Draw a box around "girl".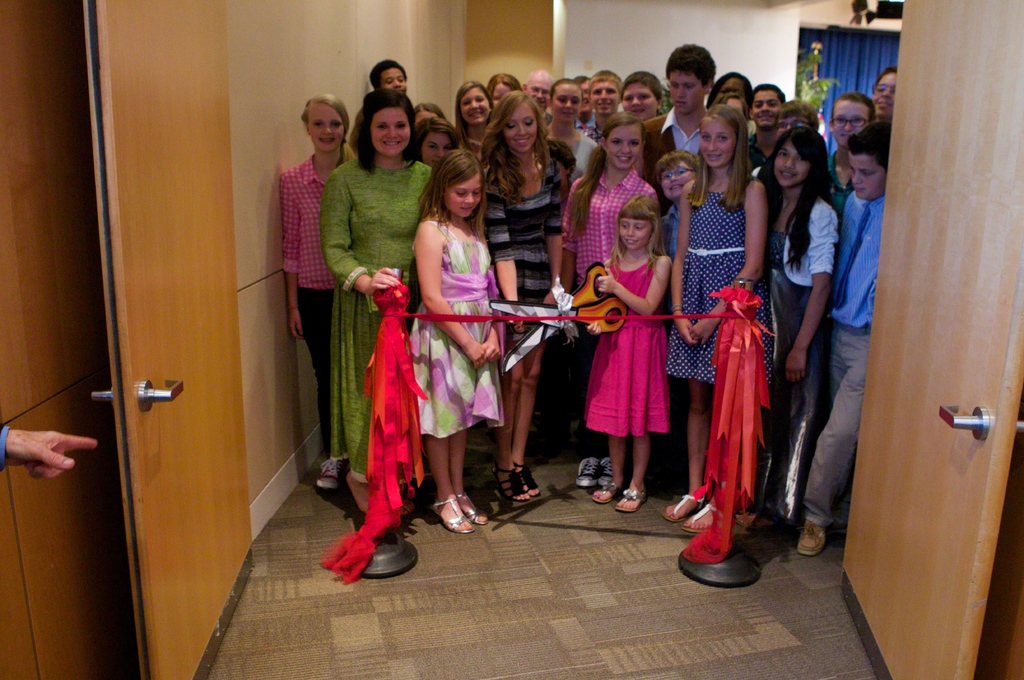
x1=415, y1=113, x2=463, y2=174.
